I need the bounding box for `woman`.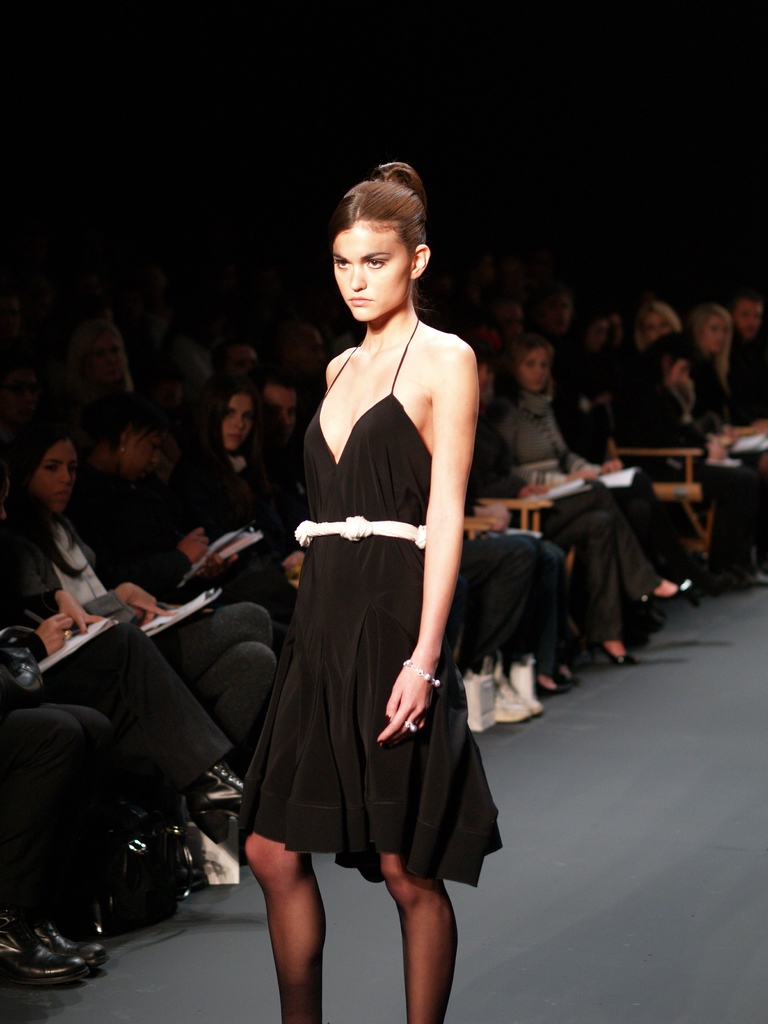
Here it is: box=[193, 390, 304, 618].
